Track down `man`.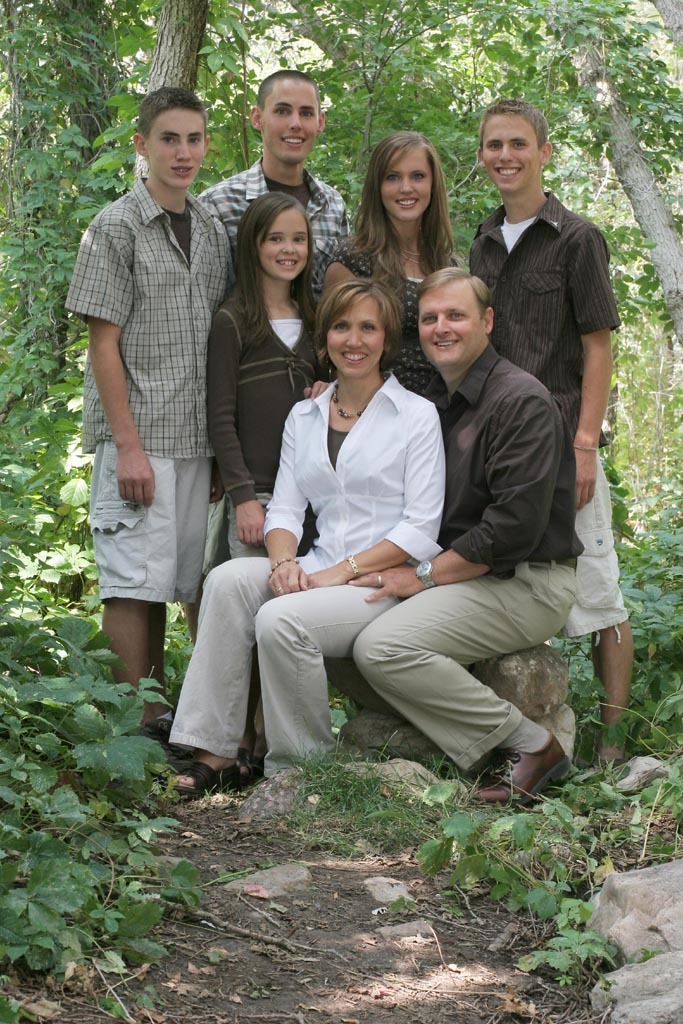
Tracked to box=[195, 70, 351, 651].
